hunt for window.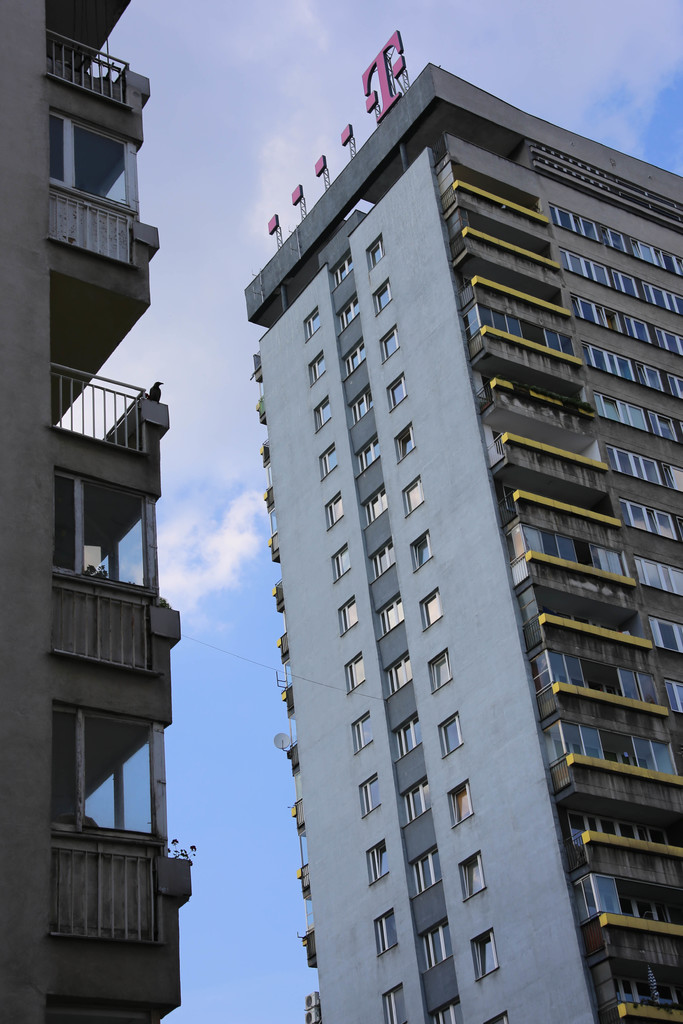
Hunted down at 564:252:682:319.
